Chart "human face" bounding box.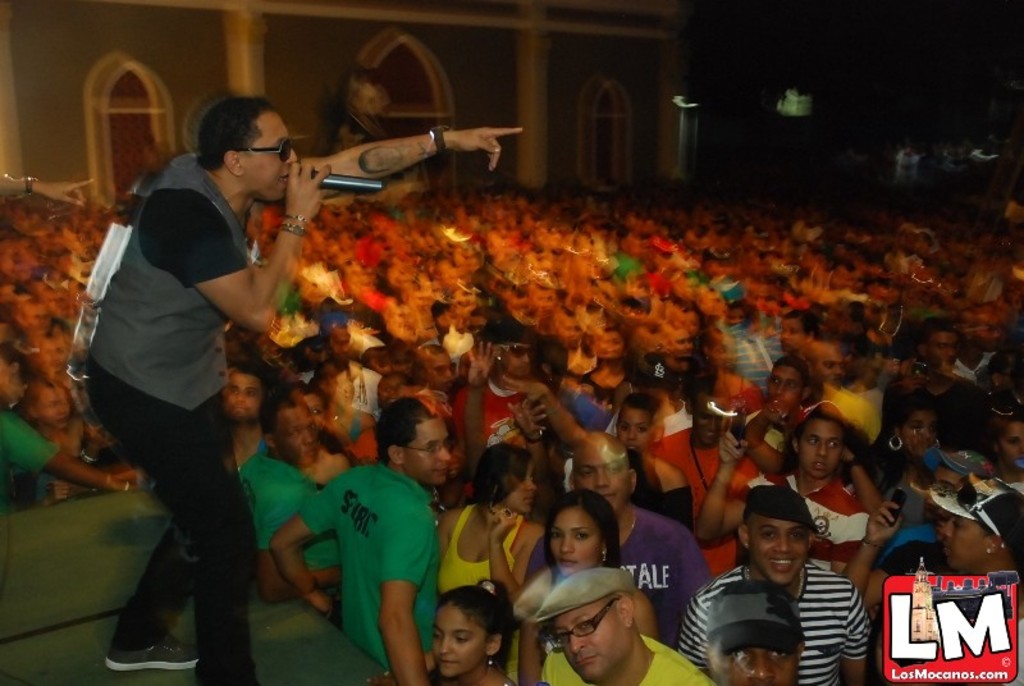
Charted: region(306, 393, 321, 424).
